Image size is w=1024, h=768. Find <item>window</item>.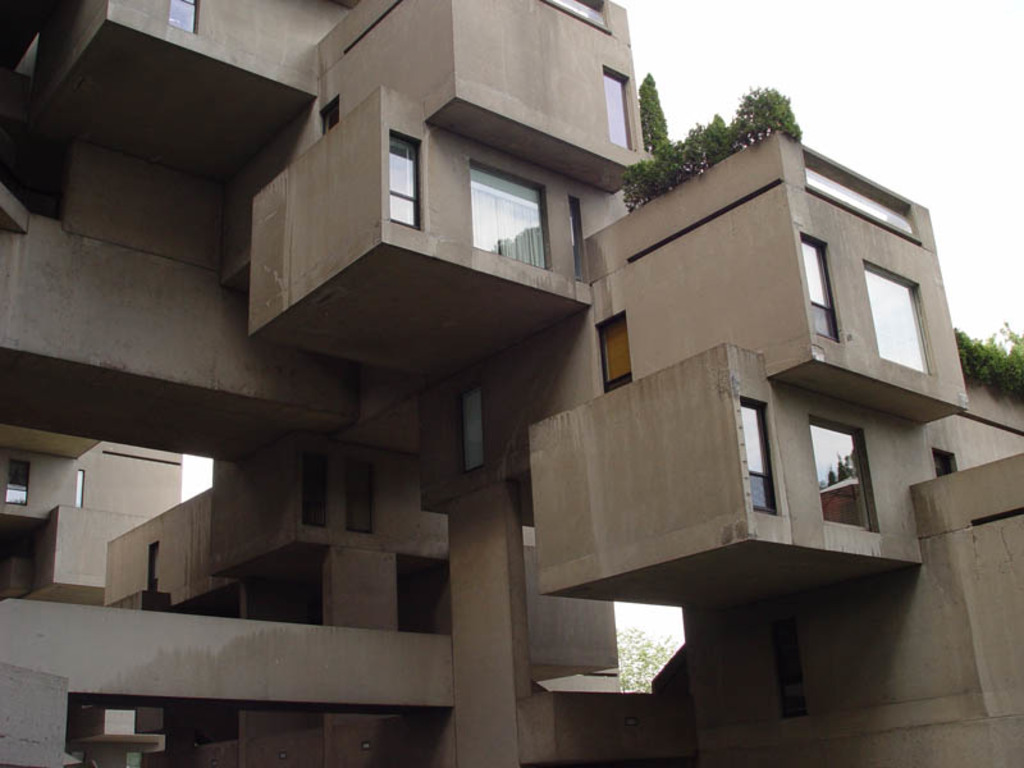
left=0, top=449, right=29, bottom=502.
